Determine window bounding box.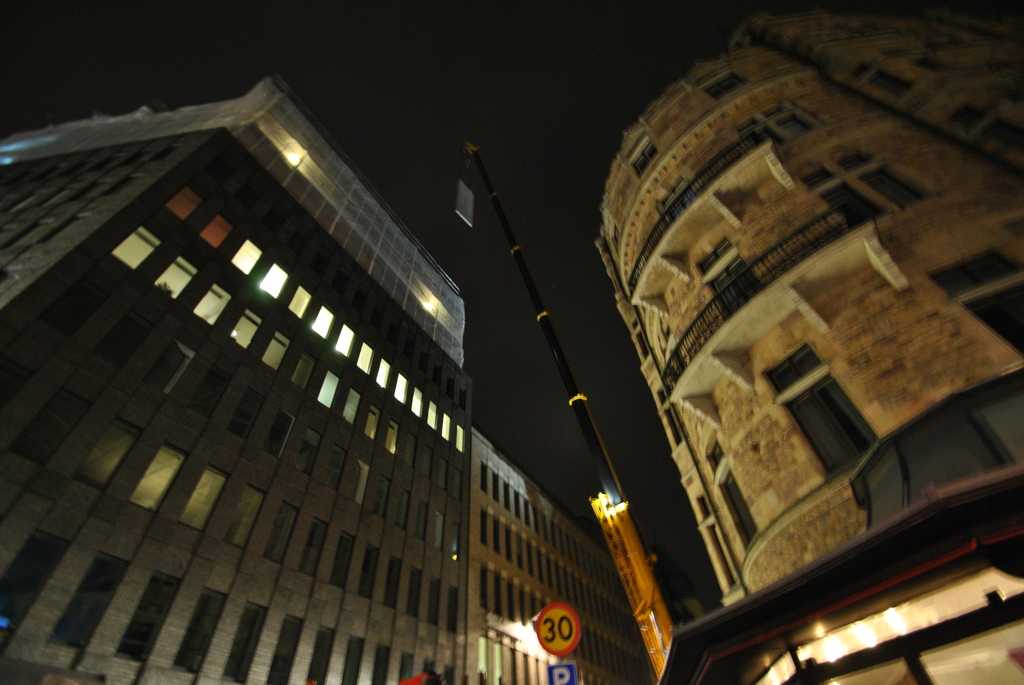
Determined: [x1=976, y1=300, x2=1020, y2=355].
